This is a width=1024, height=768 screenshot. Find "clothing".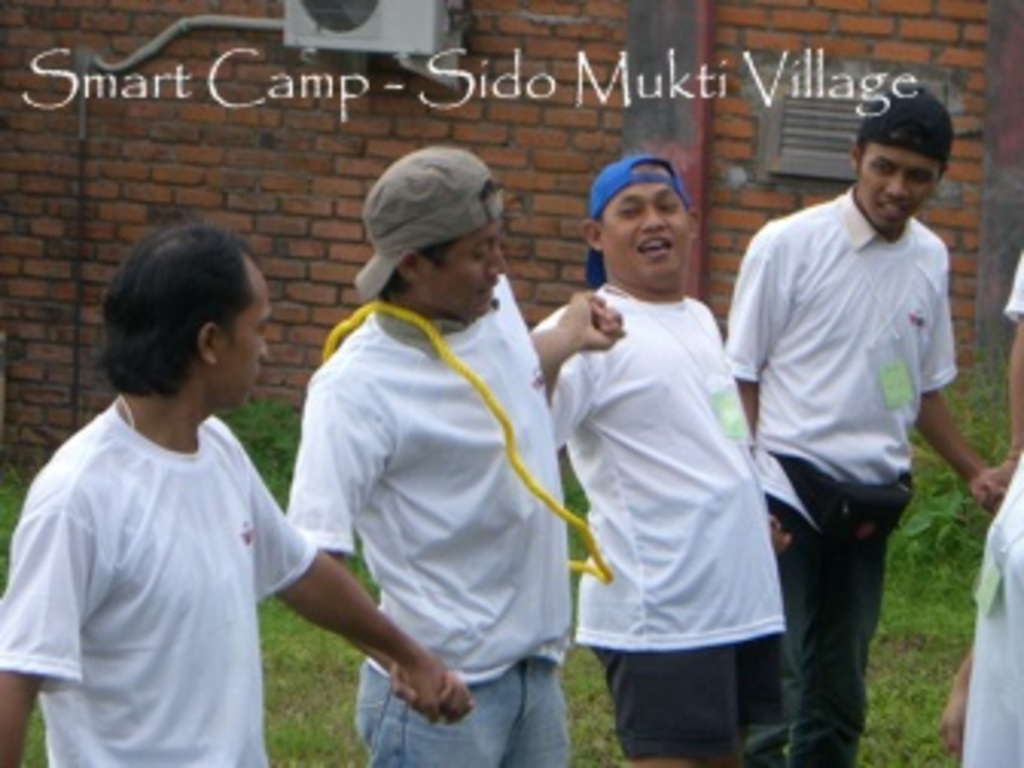
Bounding box: <box>286,183,585,762</box>.
